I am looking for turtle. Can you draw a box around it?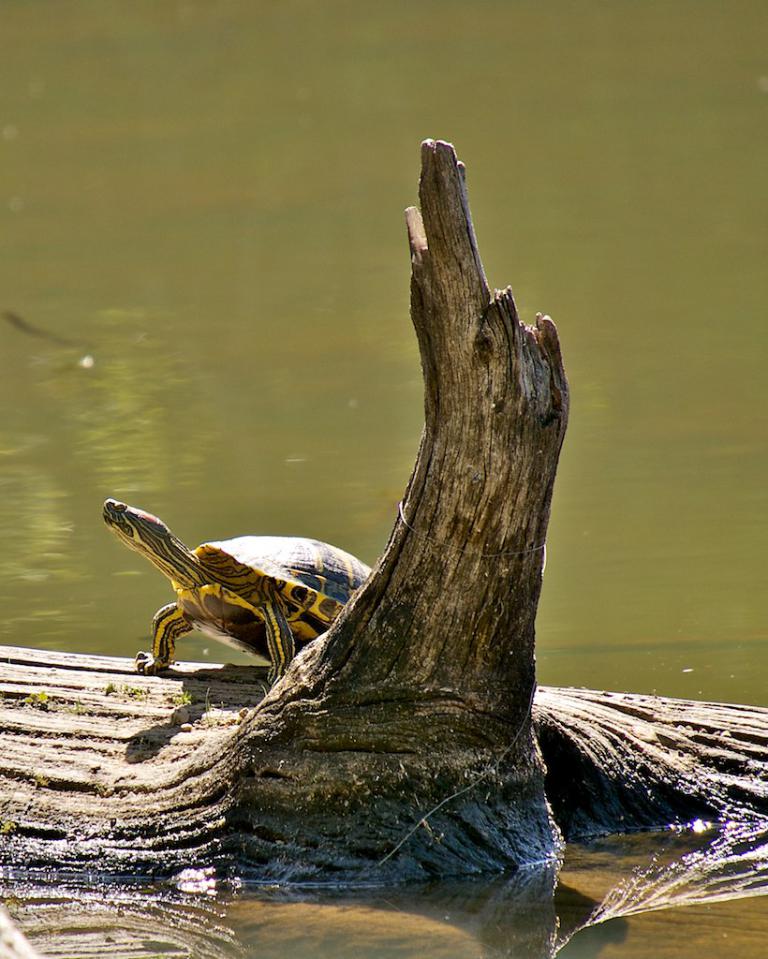
Sure, the bounding box is bbox=[100, 496, 373, 688].
